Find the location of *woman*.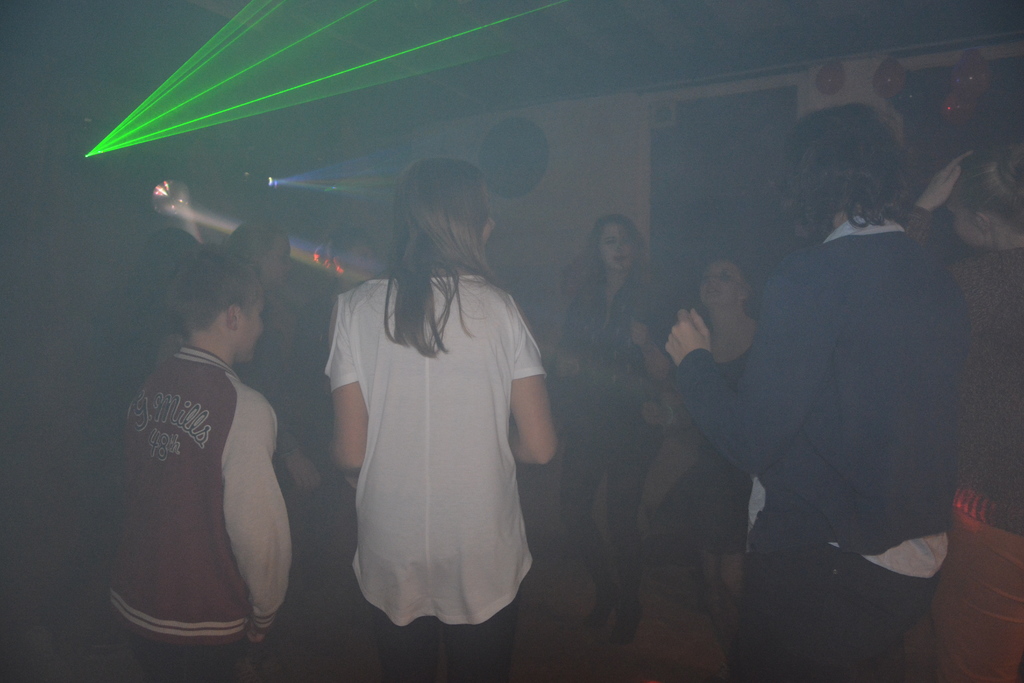
Location: (x1=901, y1=147, x2=1023, y2=682).
